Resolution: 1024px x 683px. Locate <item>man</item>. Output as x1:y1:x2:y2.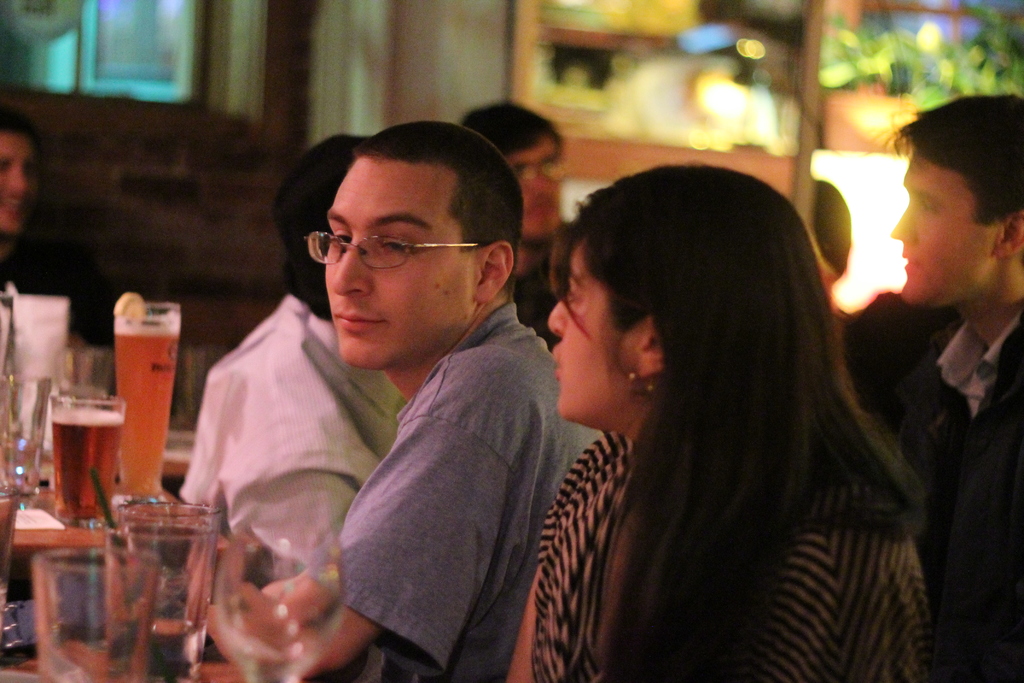
0:117:42:233.
